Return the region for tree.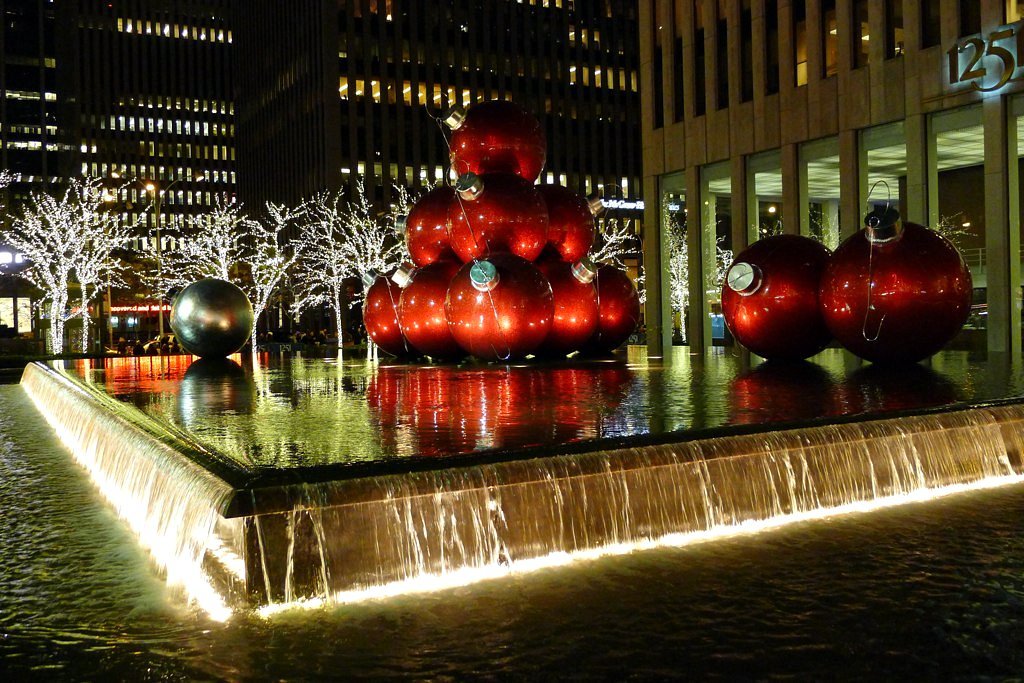
bbox=[239, 200, 316, 336].
